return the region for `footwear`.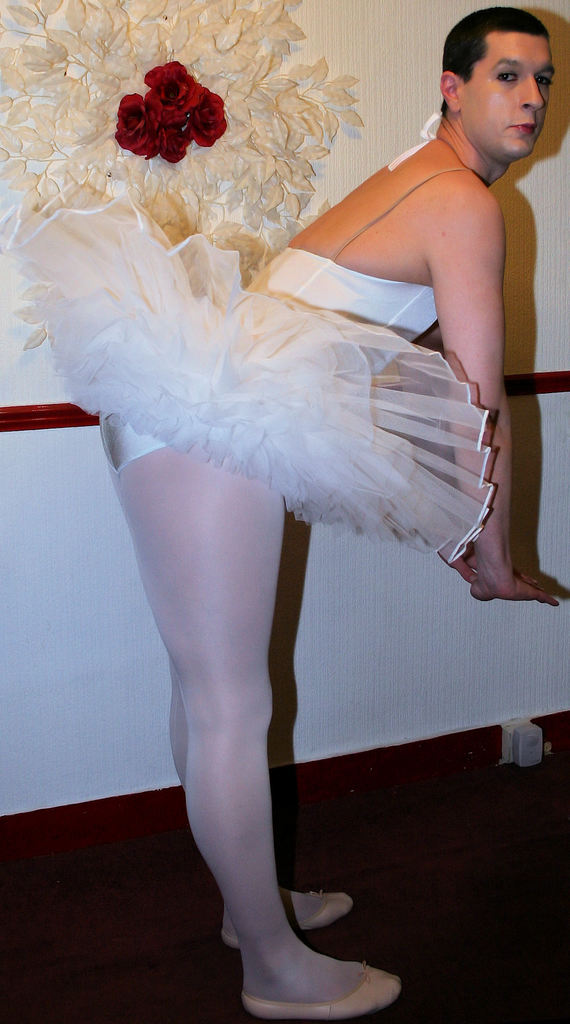
left=222, top=883, right=344, bottom=953.
